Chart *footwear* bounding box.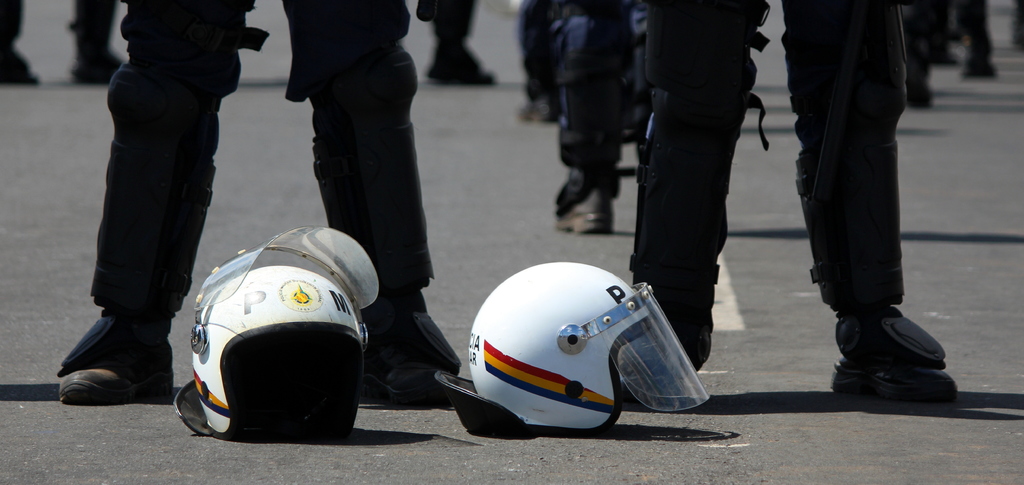
Charted: (356,298,459,409).
